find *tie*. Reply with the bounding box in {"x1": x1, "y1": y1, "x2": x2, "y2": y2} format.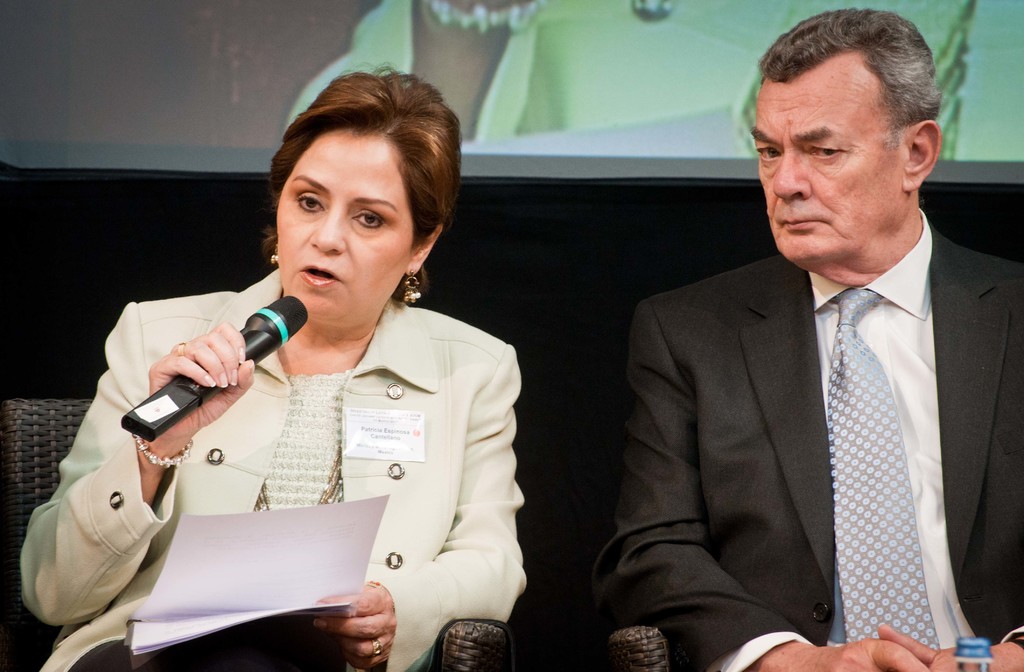
{"x1": 826, "y1": 294, "x2": 938, "y2": 648}.
